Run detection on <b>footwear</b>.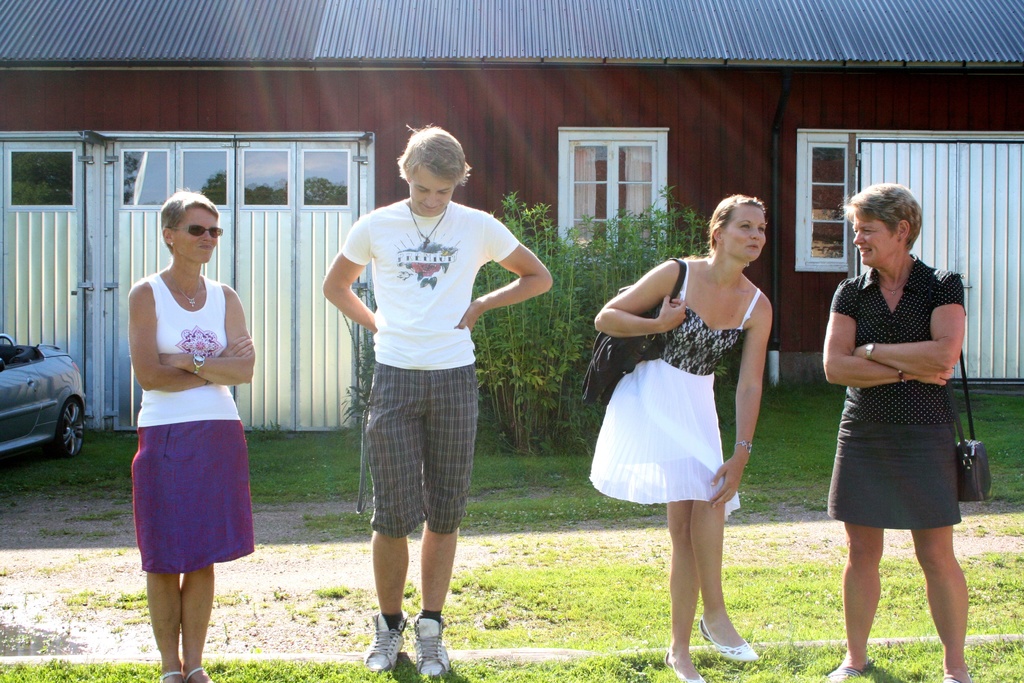
Result: BBox(826, 662, 877, 682).
